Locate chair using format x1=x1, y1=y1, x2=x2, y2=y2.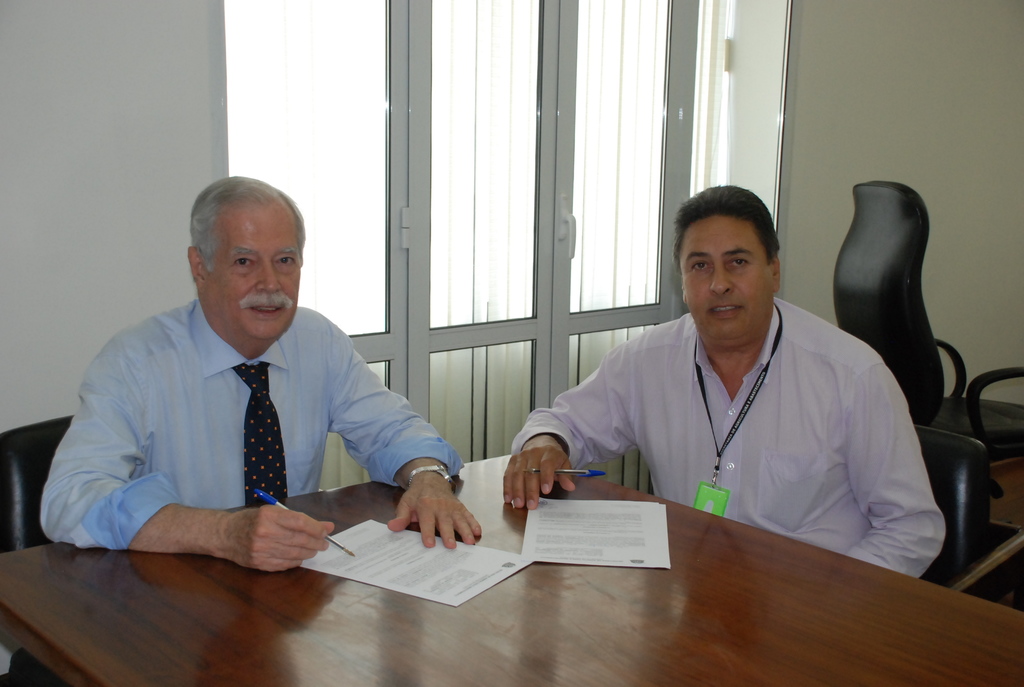
x1=813, y1=207, x2=985, y2=572.
